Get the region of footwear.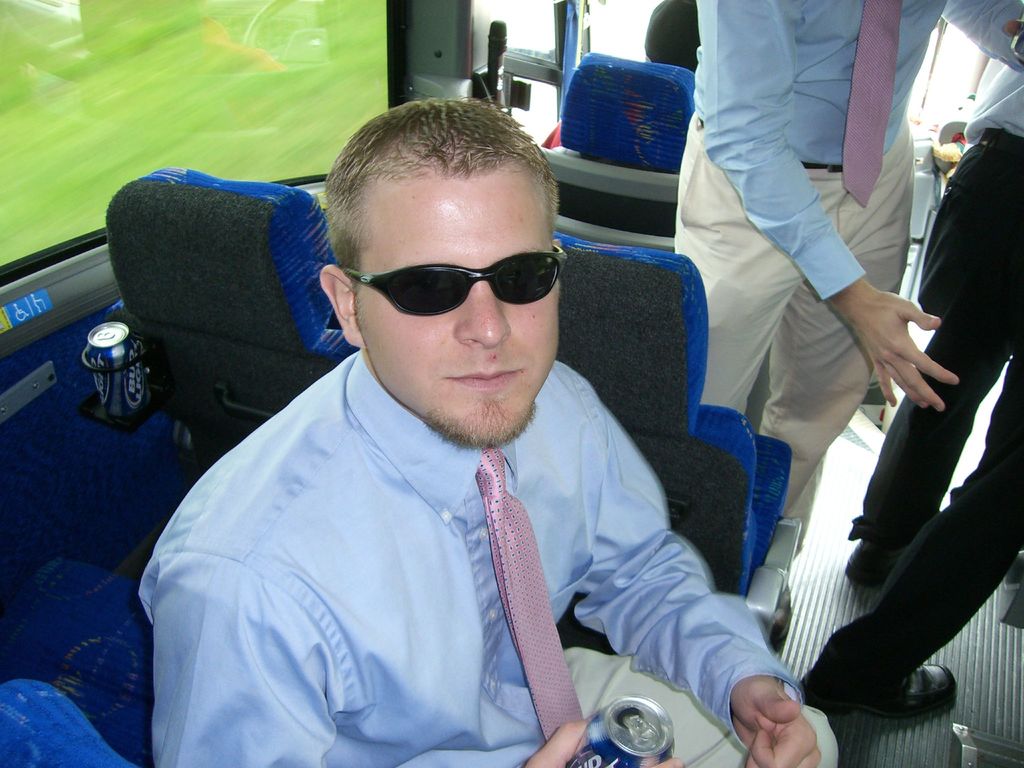
845, 537, 911, 579.
